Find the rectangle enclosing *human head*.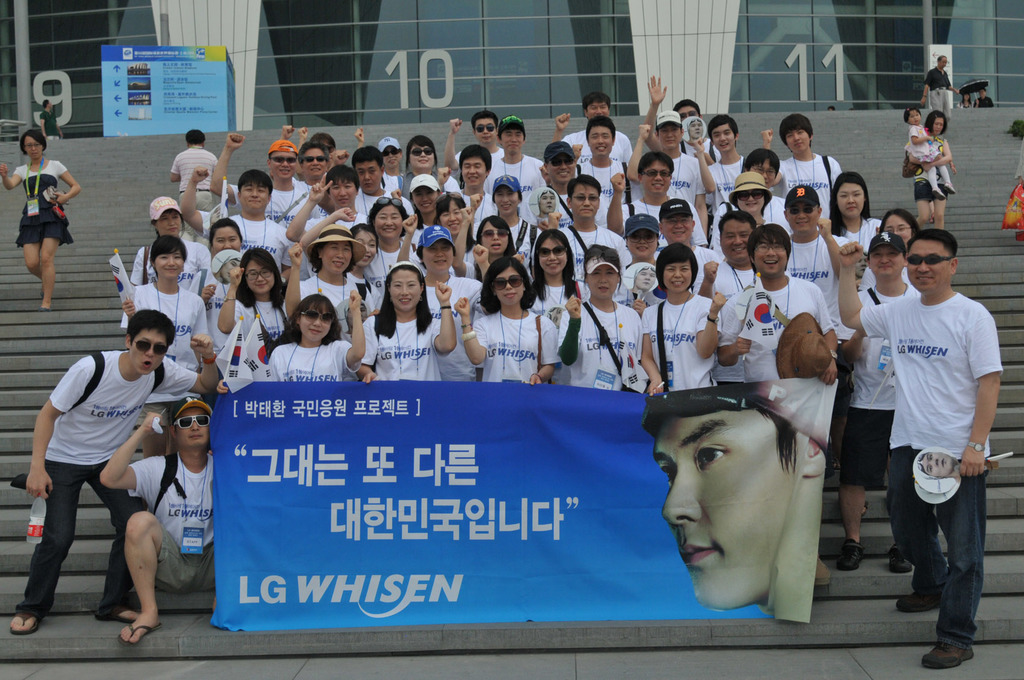
bbox(937, 54, 948, 69).
